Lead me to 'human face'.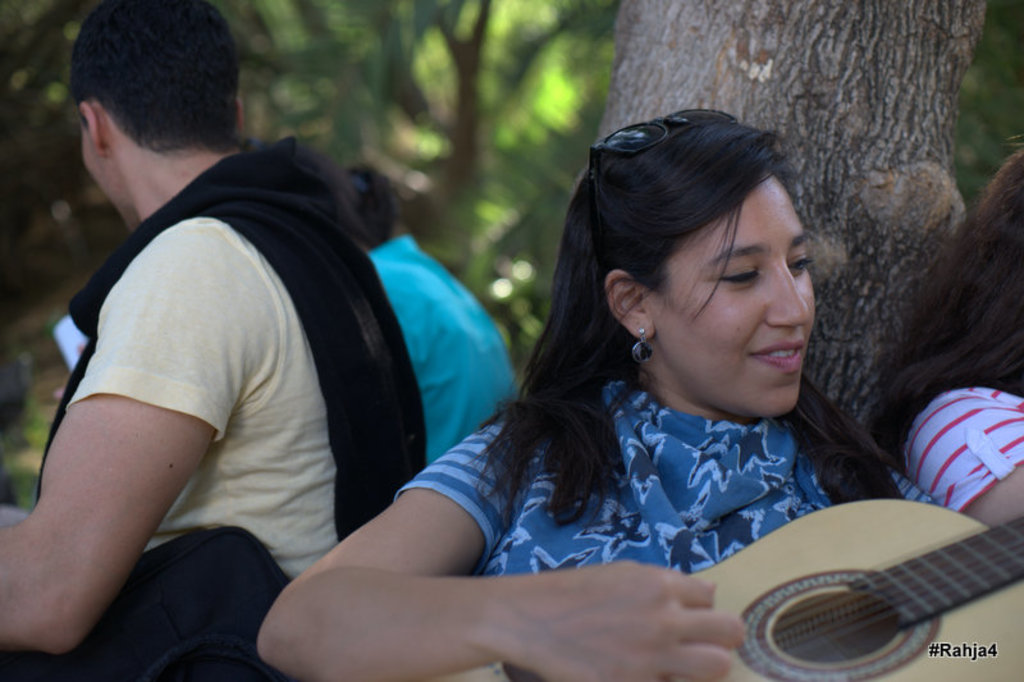
Lead to {"x1": 77, "y1": 110, "x2": 140, "y2": 235}.
